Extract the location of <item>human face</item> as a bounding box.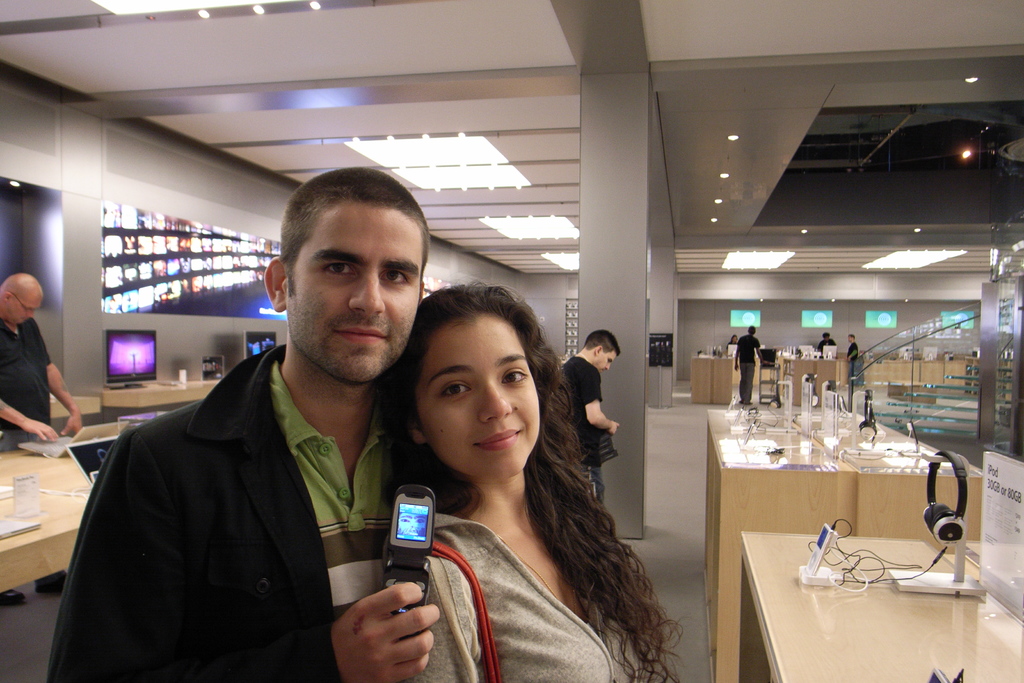
413/320/541/486.
